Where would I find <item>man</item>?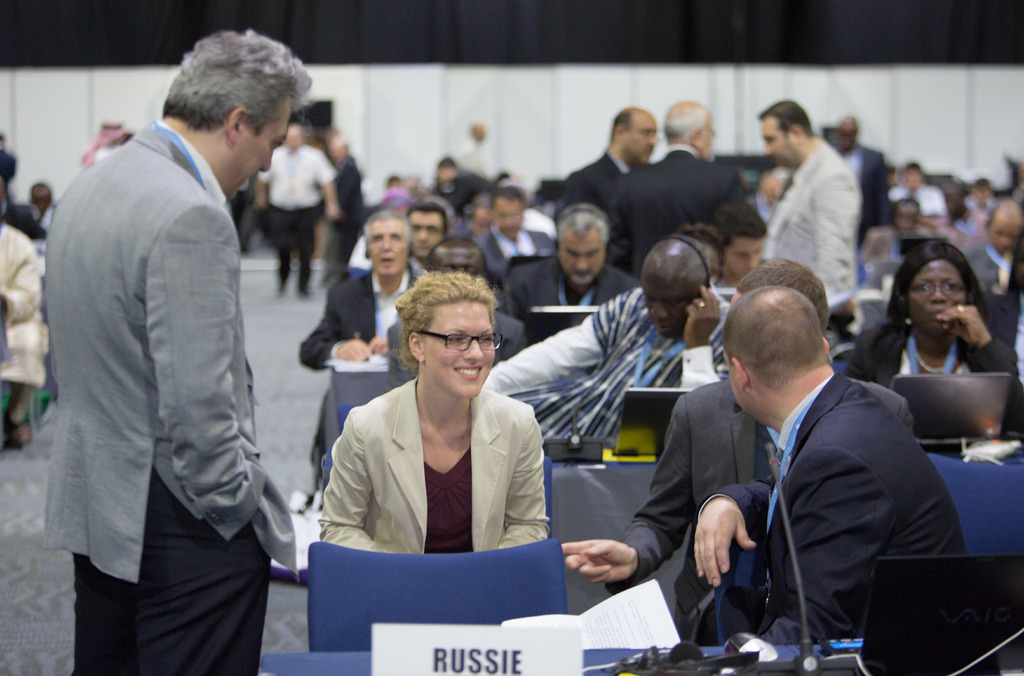
At [876, 153, 951, 220].
